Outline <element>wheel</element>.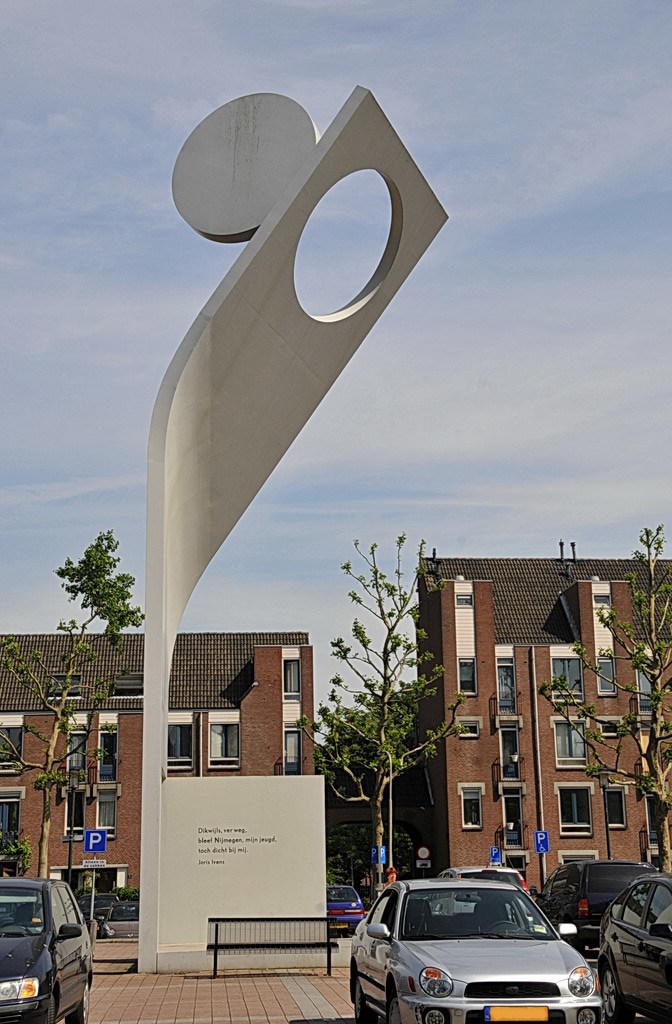
Outline: <bbox>42, 997, 59, 1023</bbox>.
